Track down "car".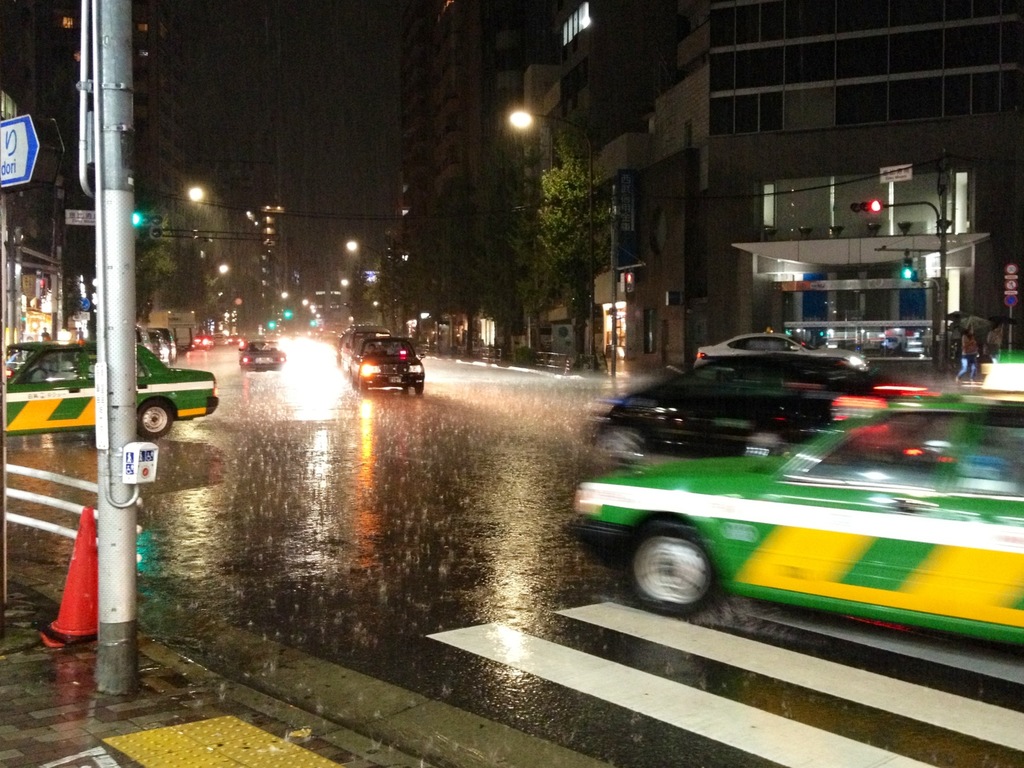
Tracked to {"x1": 697, "y1": 325, "x2": 874, "y2": 374}.
